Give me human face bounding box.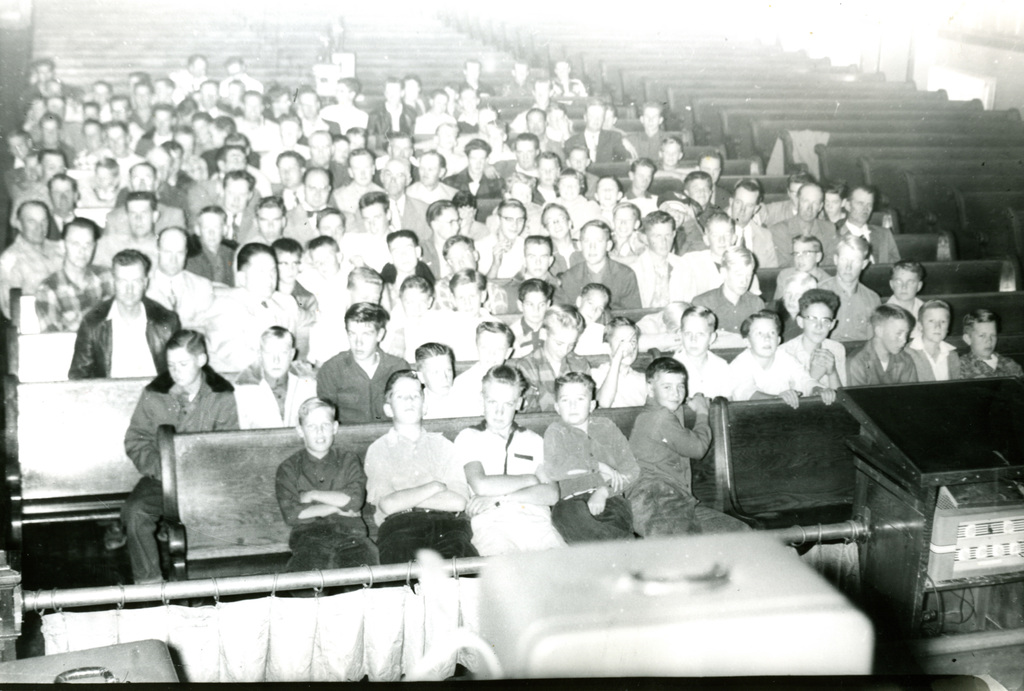
[99,122,126,153].
